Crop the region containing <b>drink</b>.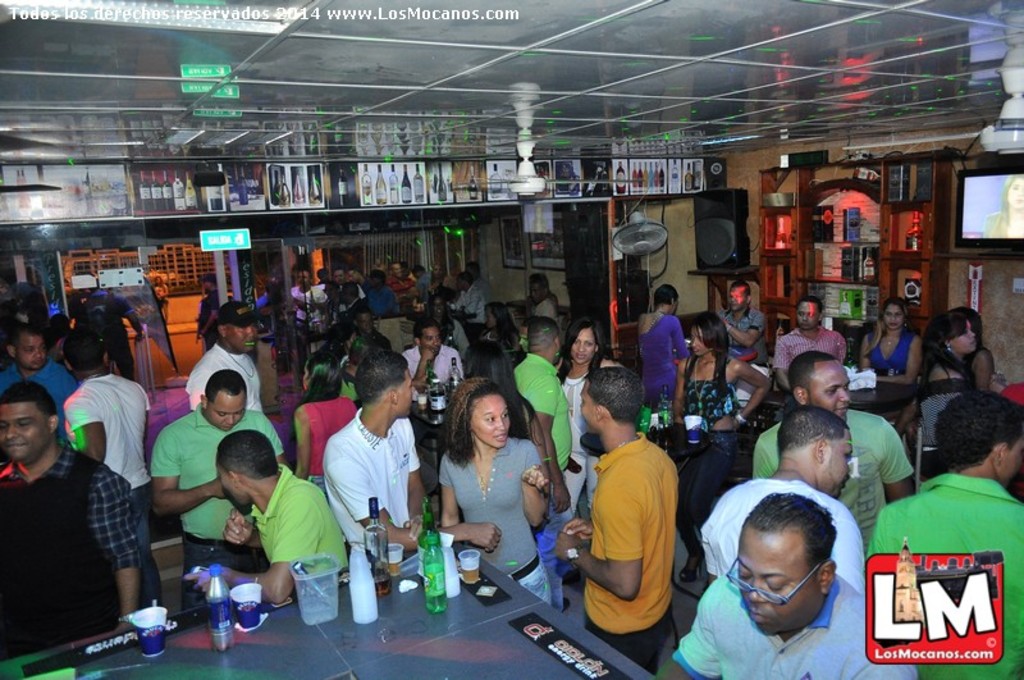
Crop region: x1=429, y1=391, x2=443, y2=415.
